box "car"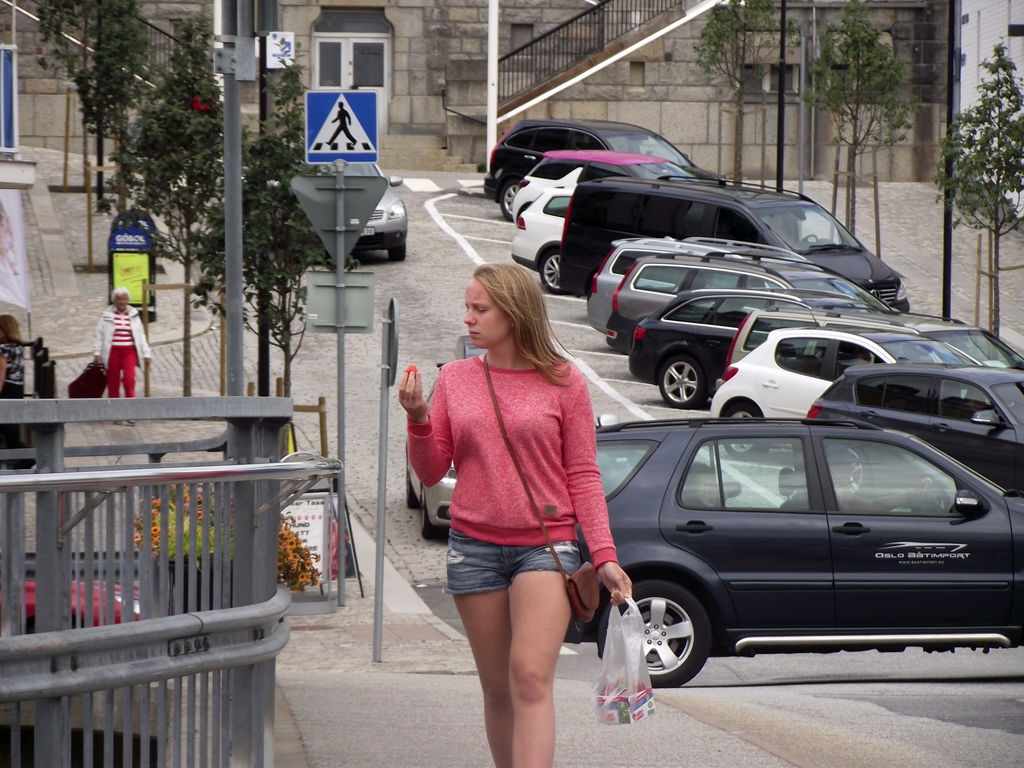
[583, 233, 813, 342]
